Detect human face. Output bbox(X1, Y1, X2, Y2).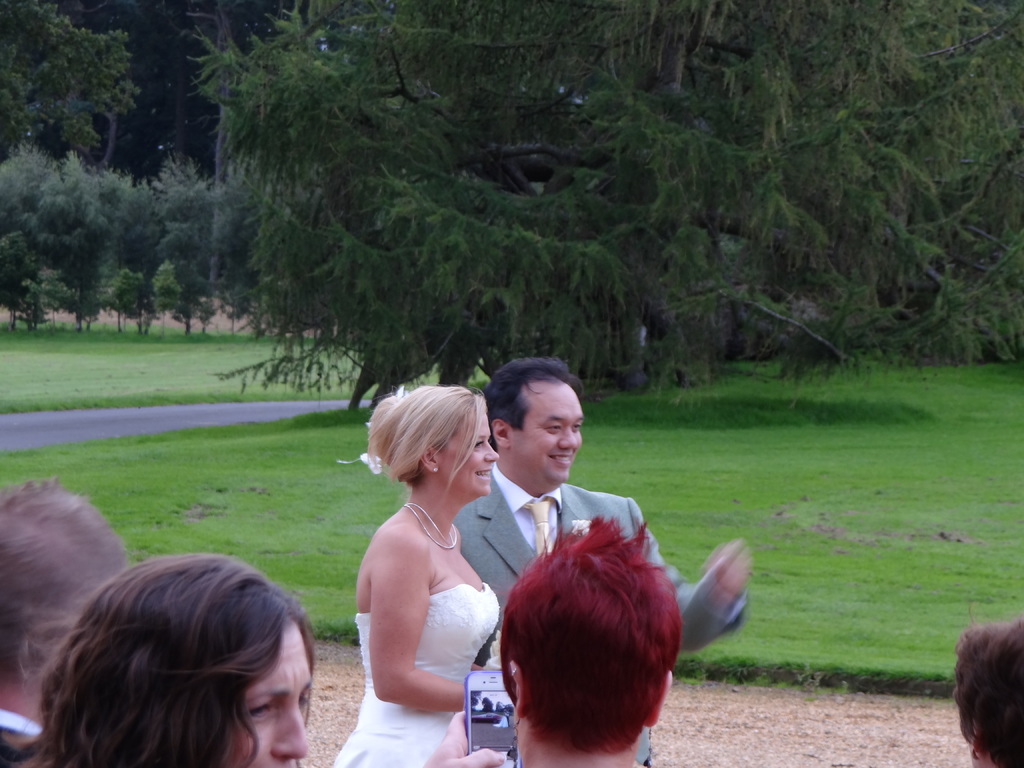
bbox(444, 413, 504, 499).
